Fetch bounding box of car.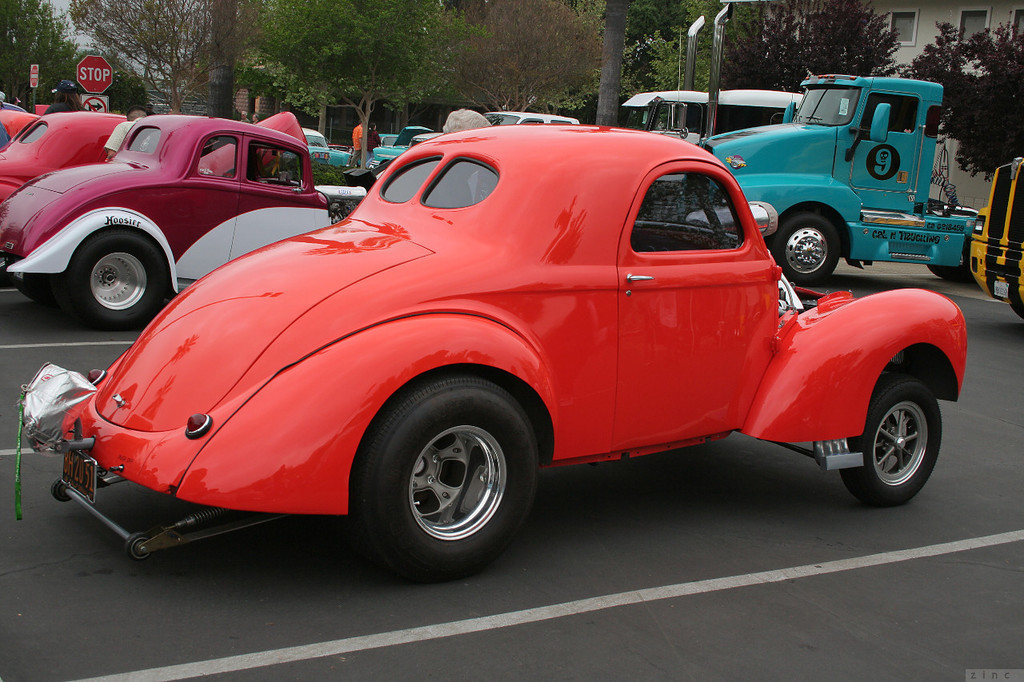
Bbox: rect(0, 107, 338, 322).
